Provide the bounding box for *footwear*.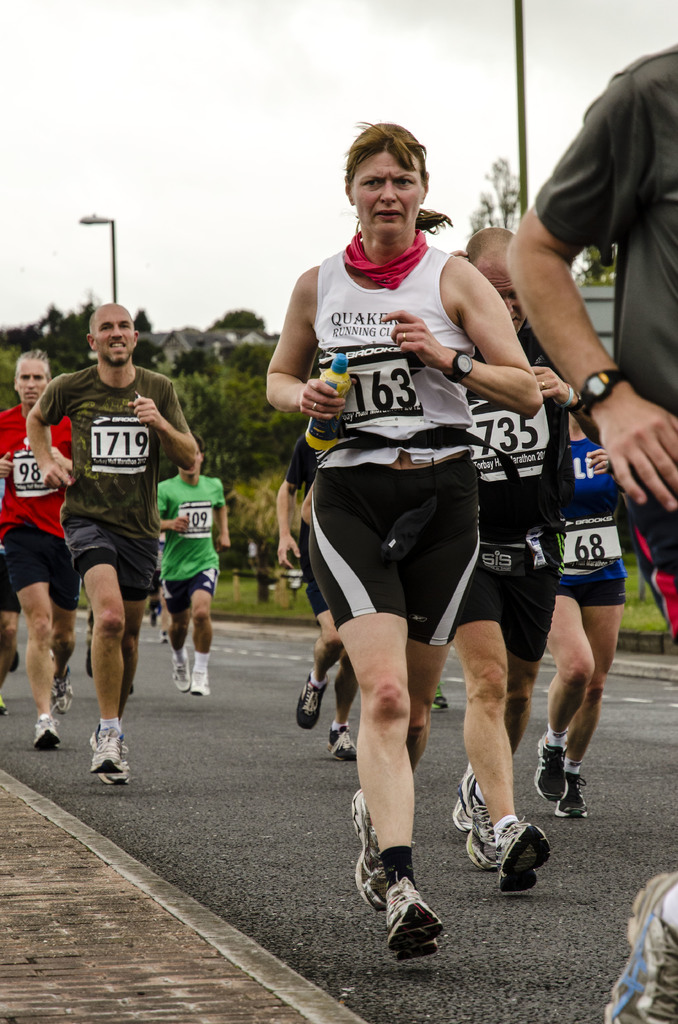
{"left": 193, "top": 675, "right": 212, "bottom": 701}.
